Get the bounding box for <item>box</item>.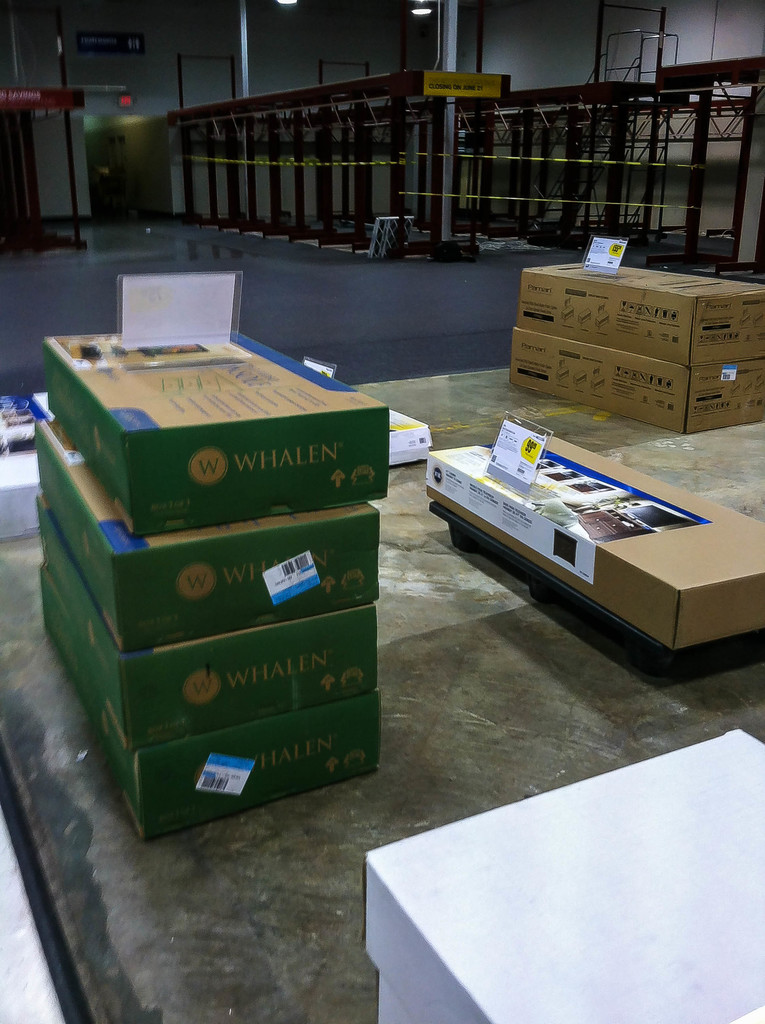
select_region(48, 321, 389, 539).
